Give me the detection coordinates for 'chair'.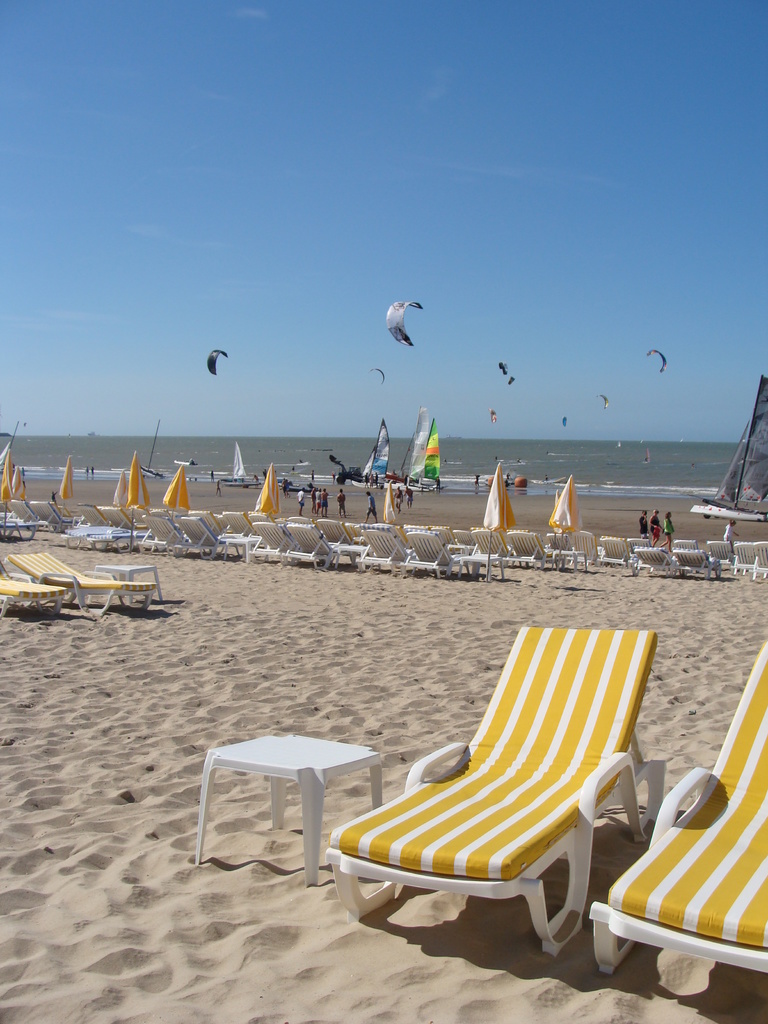
553,533,607,568.
